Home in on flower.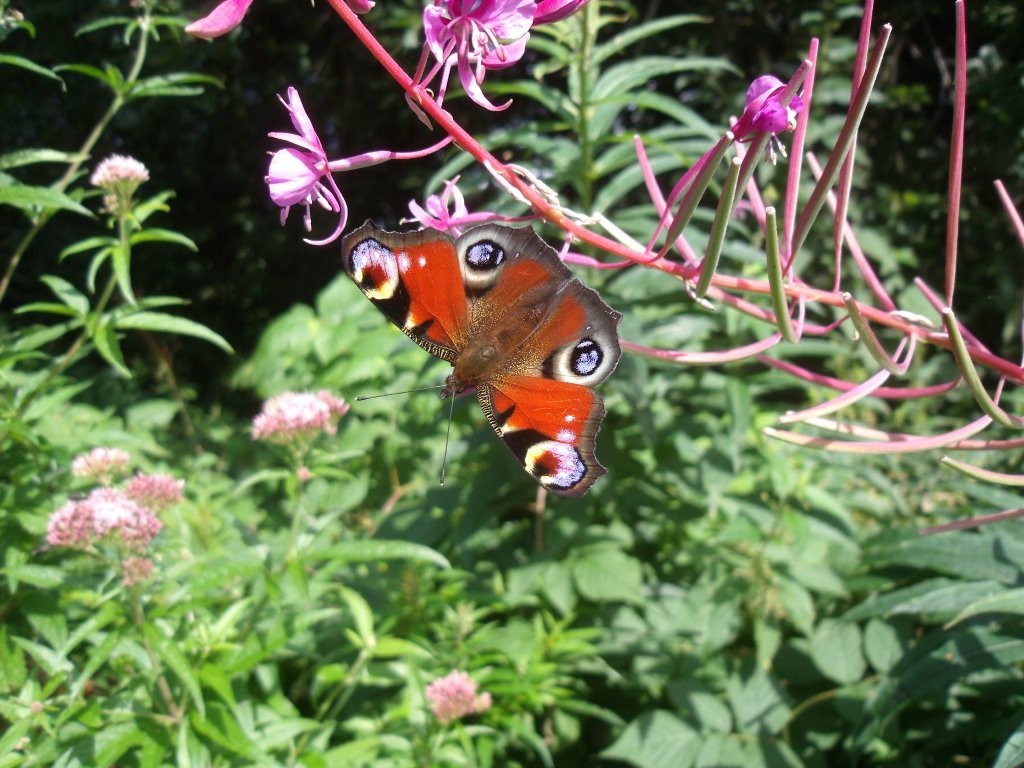
Homed in at [725,41,816,158].
